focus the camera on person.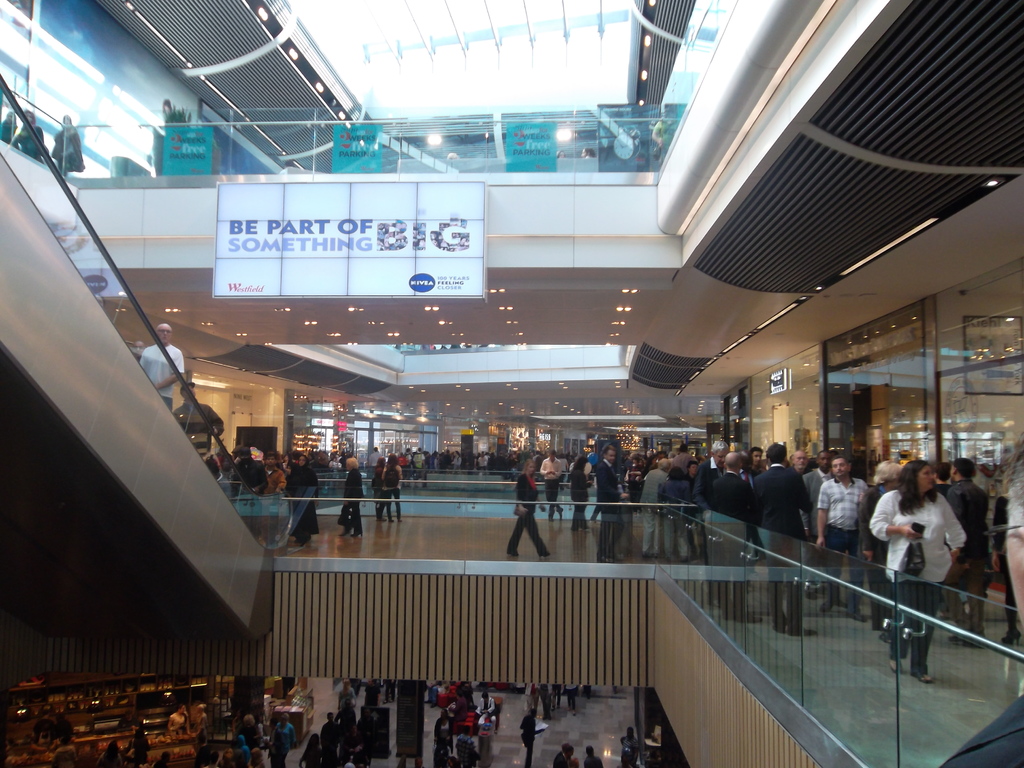
Focus region: box=[381, 456, 403, 525].
